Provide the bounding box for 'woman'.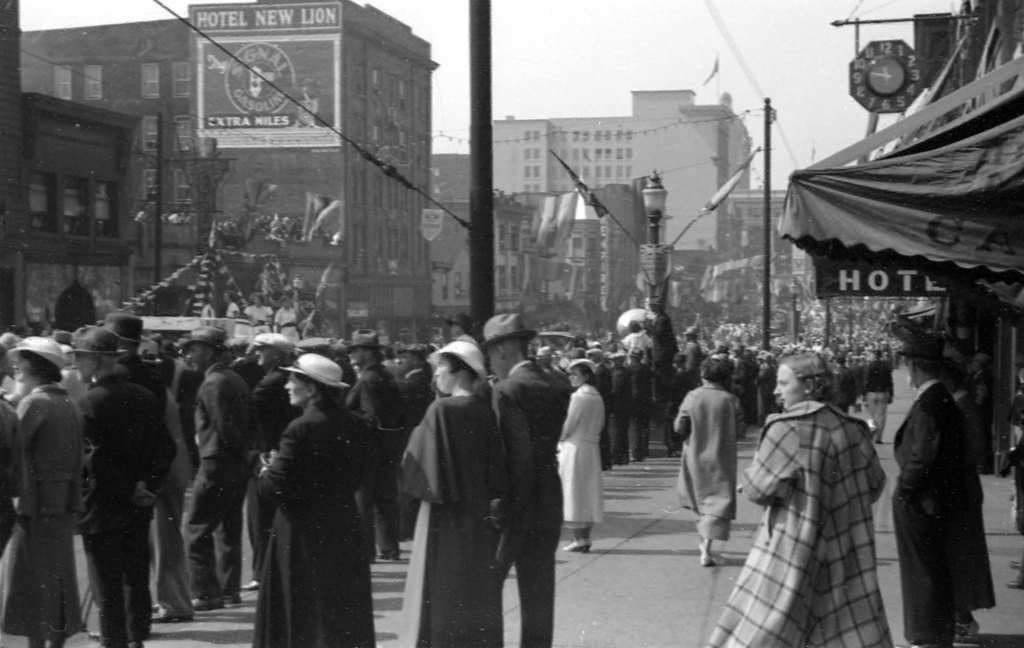
(404, 342, 506, 647).
